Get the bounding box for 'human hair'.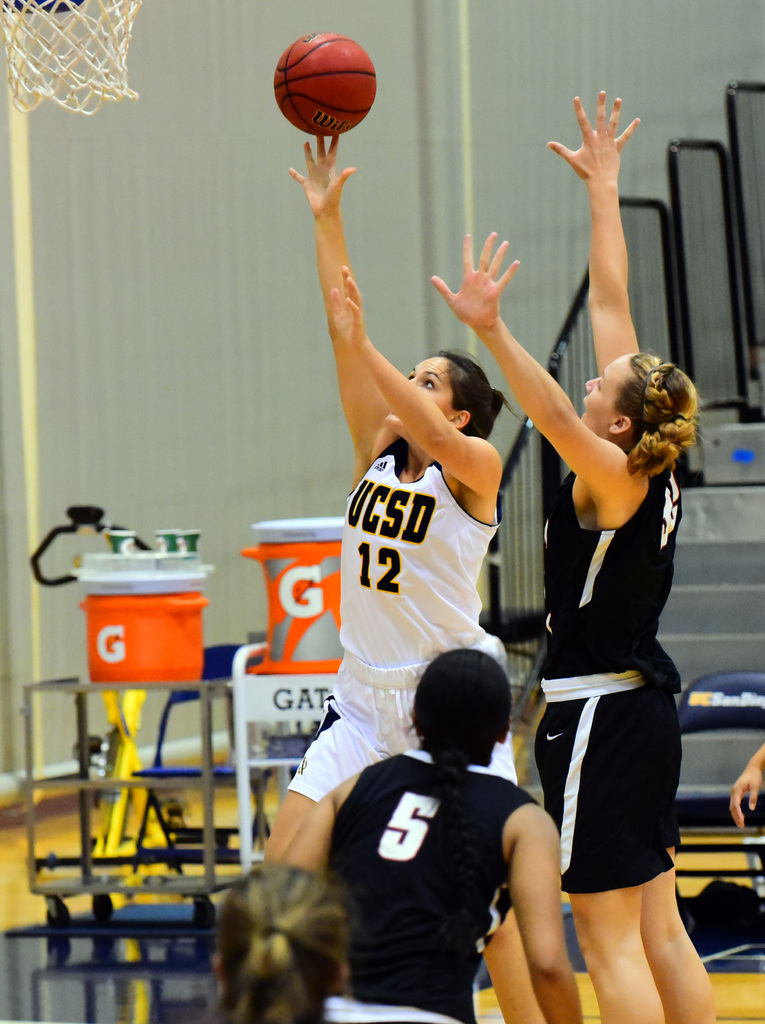
box(615, 351, 702, 472).
